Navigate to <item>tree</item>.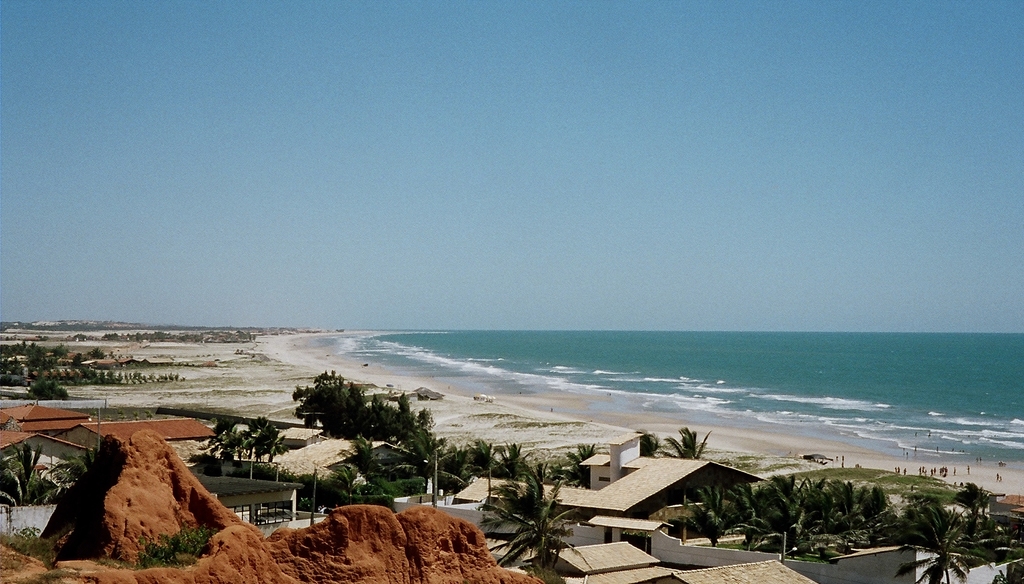
Navigation target: {"left": 484, "top": 455, "right": 581, "bottom": 574}.
